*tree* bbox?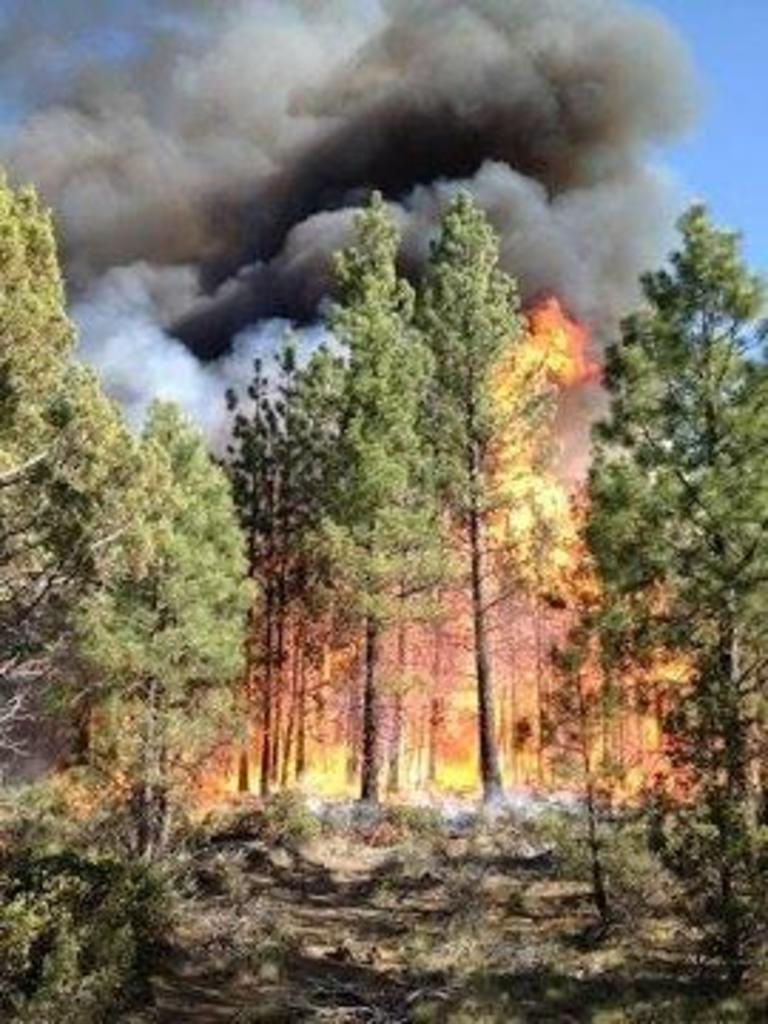
box=[569, 154, 751, 751]
